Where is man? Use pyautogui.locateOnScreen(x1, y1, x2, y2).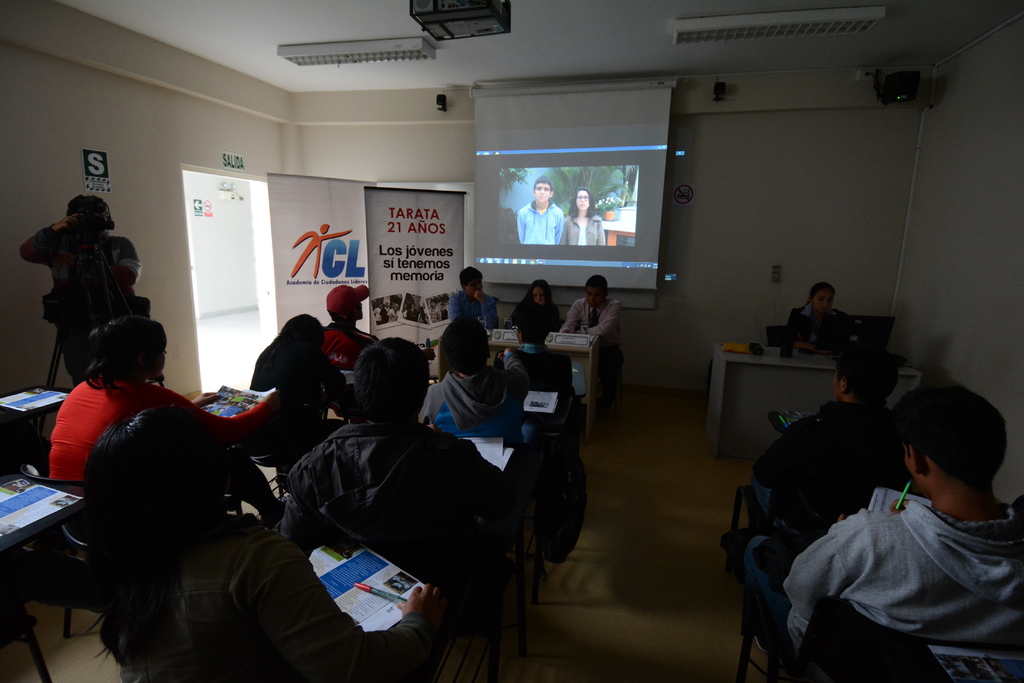
pyautogui.locateOnScreen(557, 280, 621, 339).
